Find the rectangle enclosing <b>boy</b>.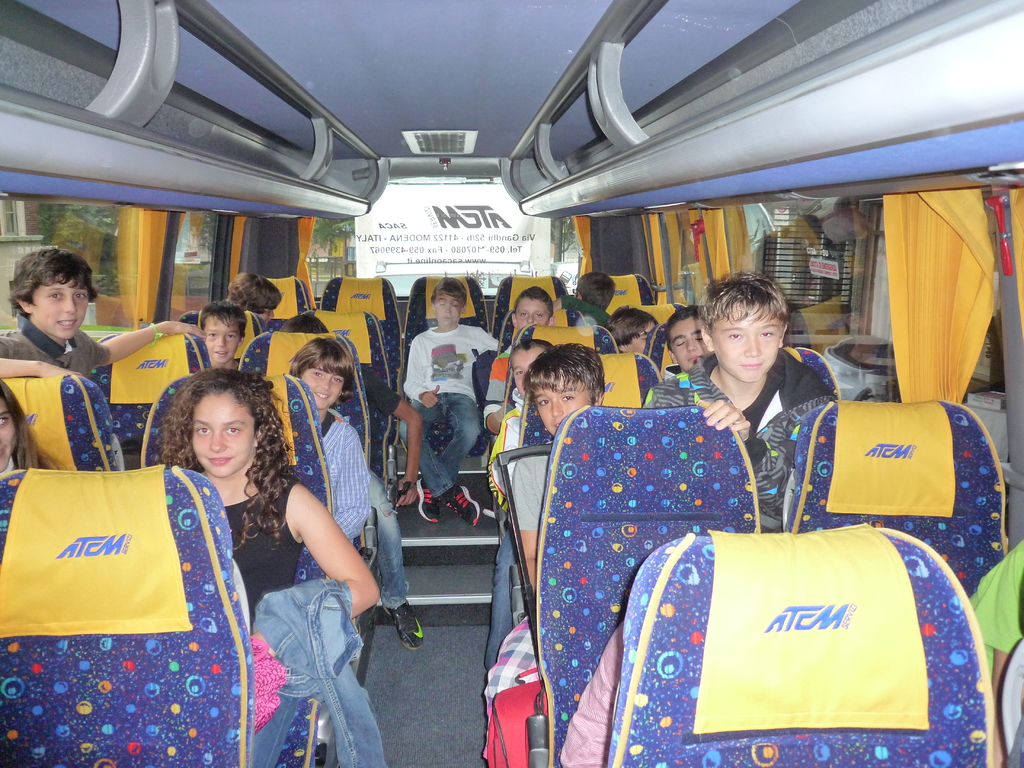
640, 271, 851, 537.
